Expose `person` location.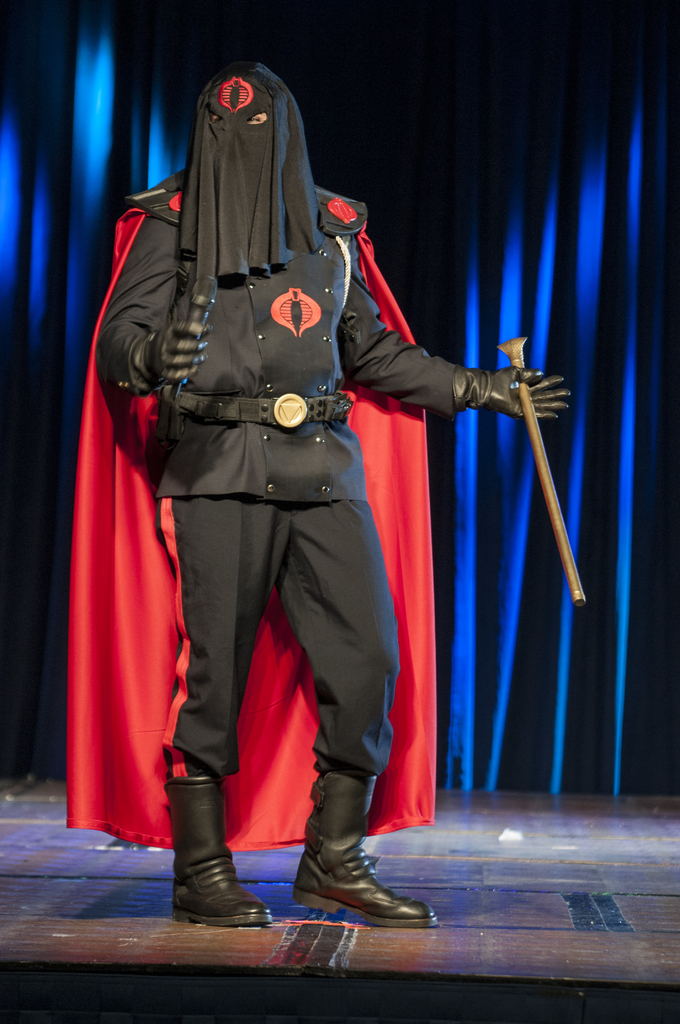
Exposed at <bbox>122, 78, 499, 937</bbox>.
